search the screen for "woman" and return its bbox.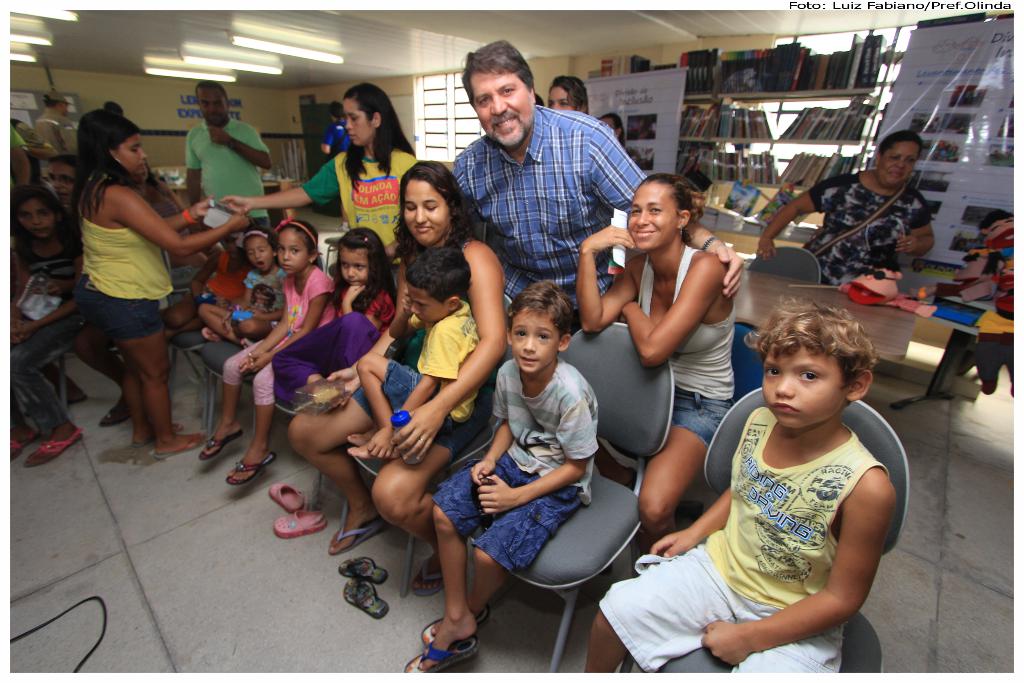
Found: x1=593 y1=115 x2=630 y2=147.
